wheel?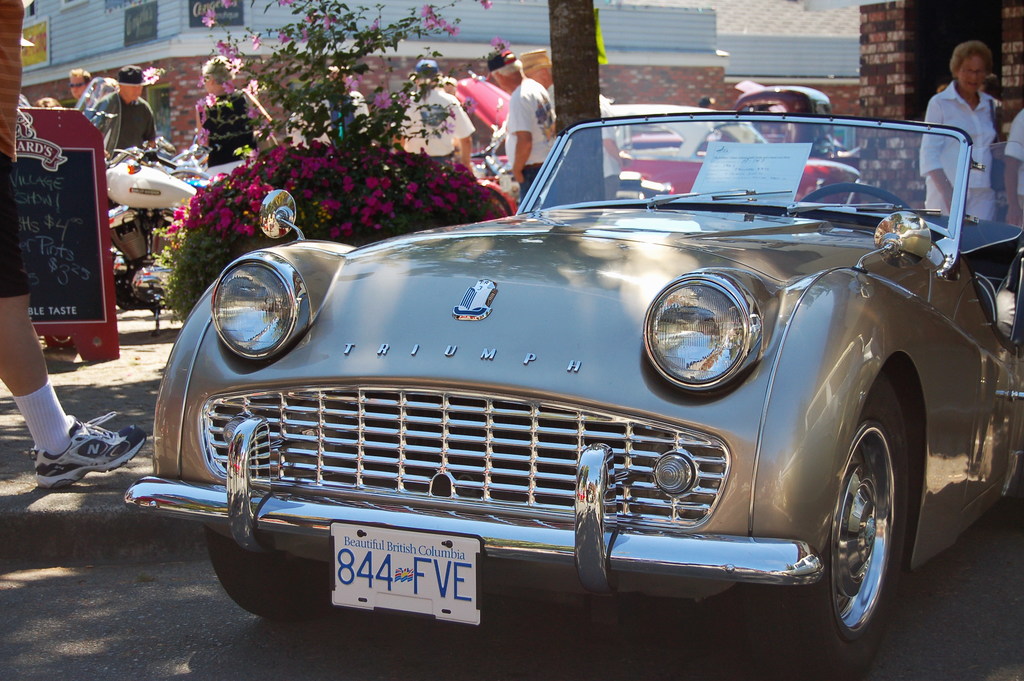
detection(204, 524, 349, 622)
